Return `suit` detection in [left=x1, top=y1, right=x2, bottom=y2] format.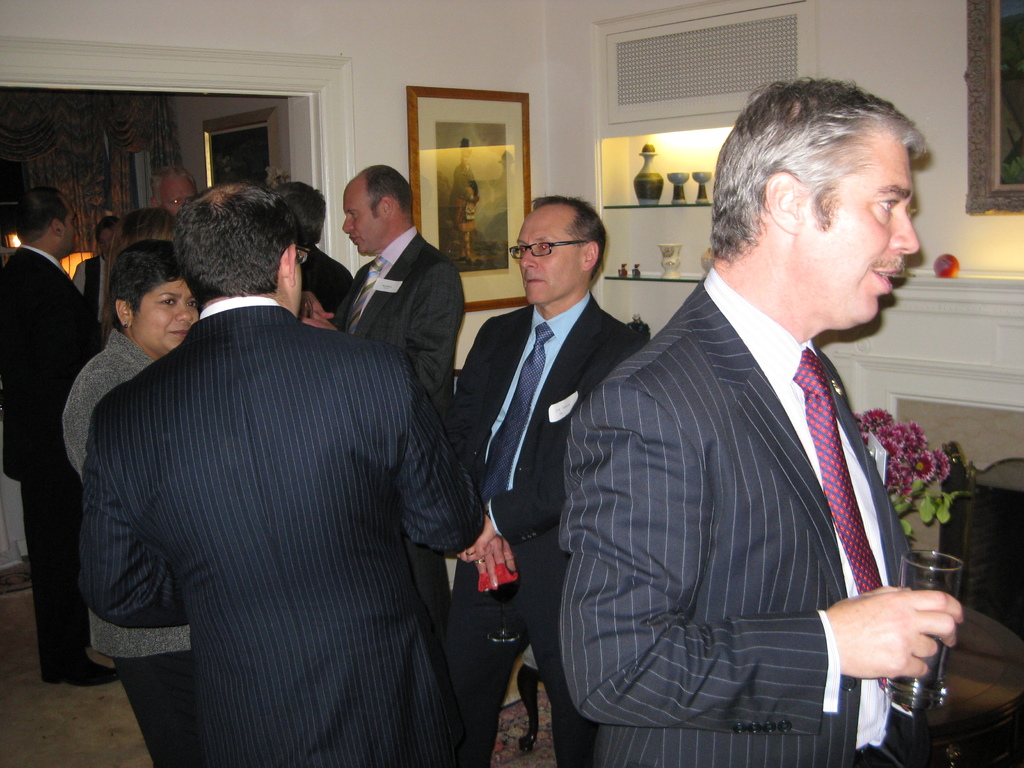
[left=0, top=247, right=96, bottom=480].
